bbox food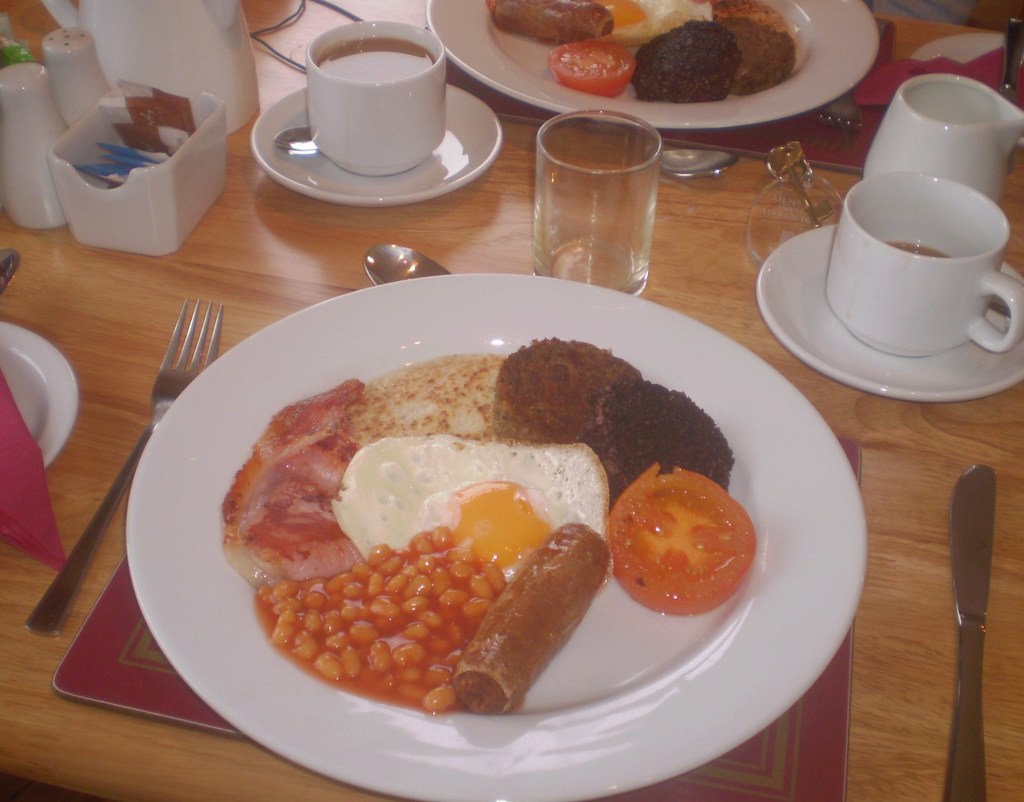
x1=609 y1=462 x2=758 y2=616
